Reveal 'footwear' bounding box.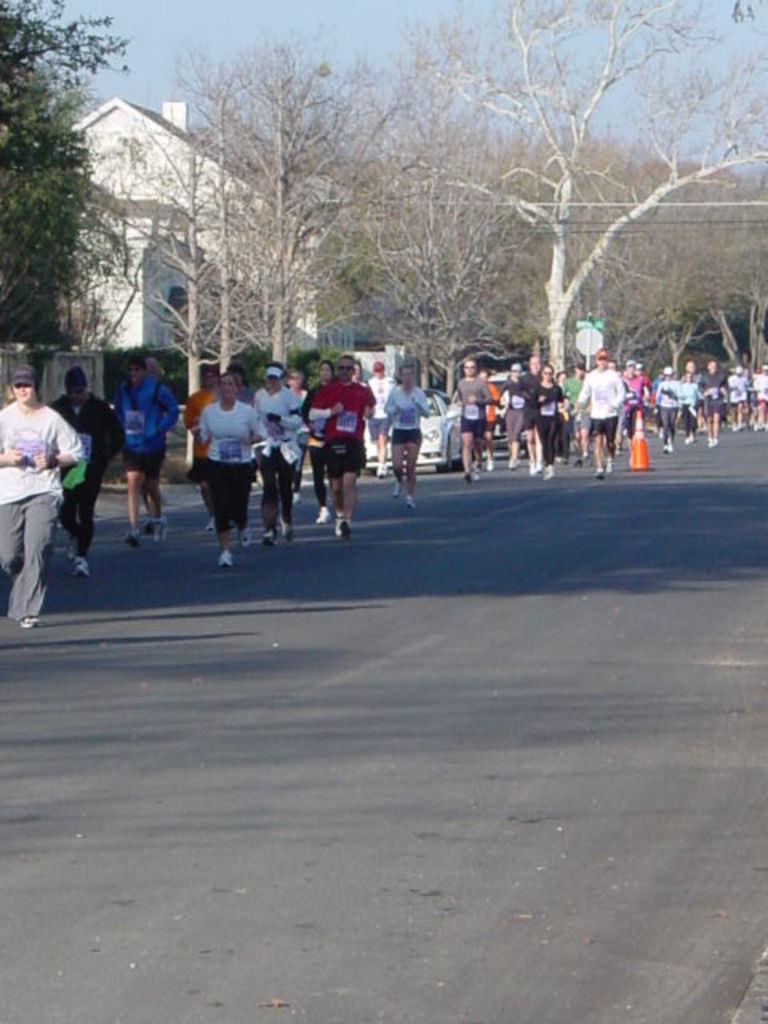
Revealed: bbox(390, 480, 405, 496).
